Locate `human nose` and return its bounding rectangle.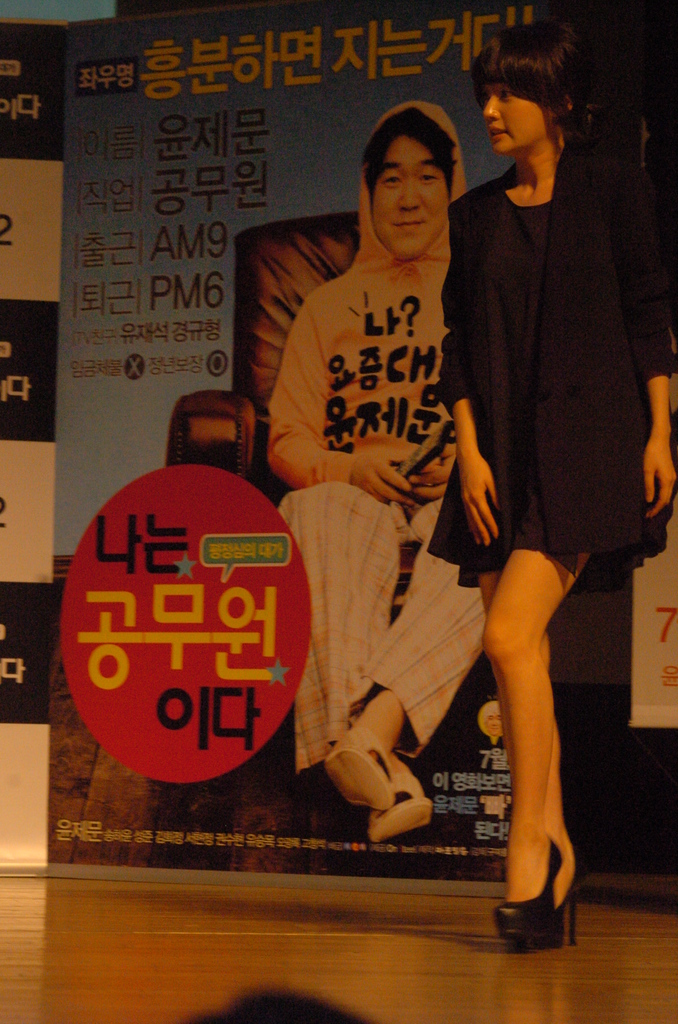
box(396, 173, 424, 207).
